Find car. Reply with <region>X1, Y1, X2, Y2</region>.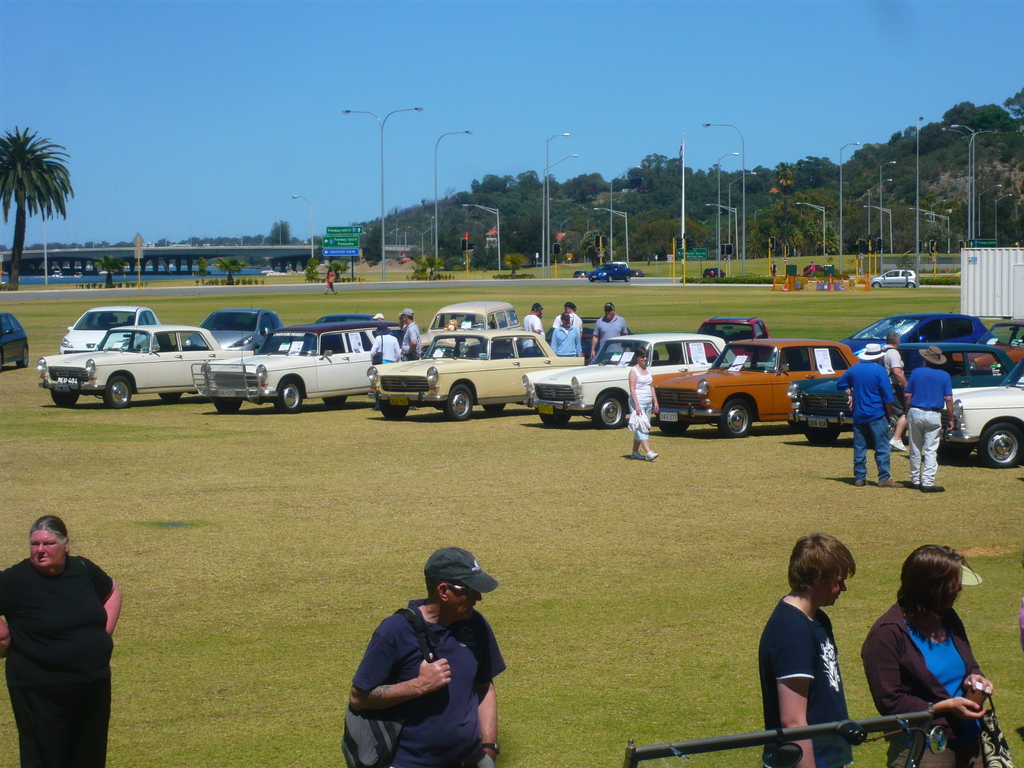
<region>878, 271, 921, 290</region>.
